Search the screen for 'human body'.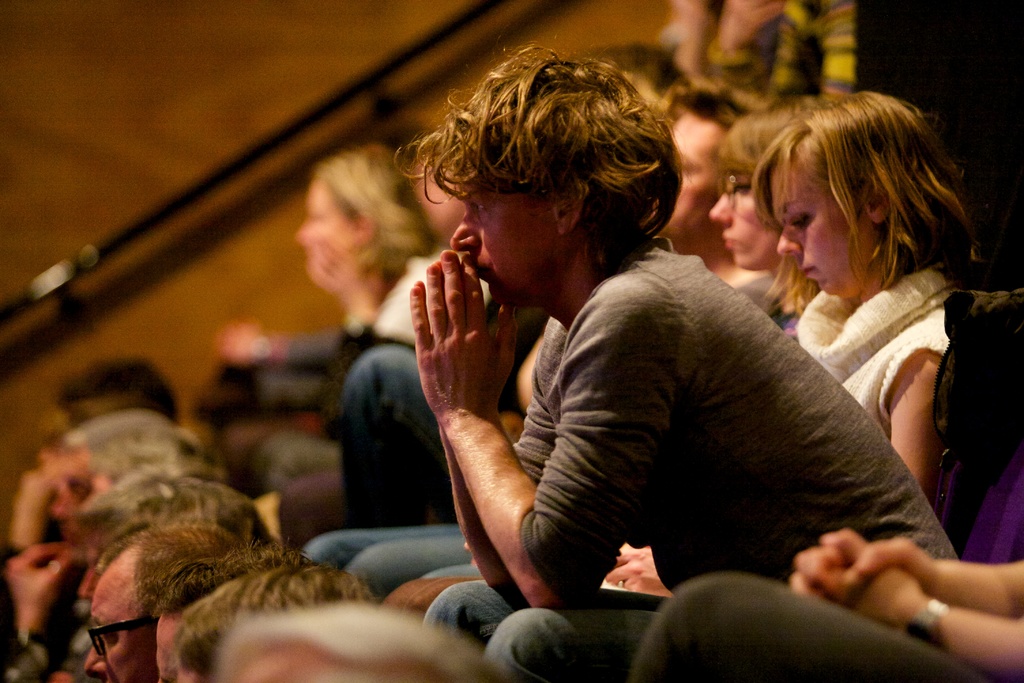
Found at [421,41,963,682].
